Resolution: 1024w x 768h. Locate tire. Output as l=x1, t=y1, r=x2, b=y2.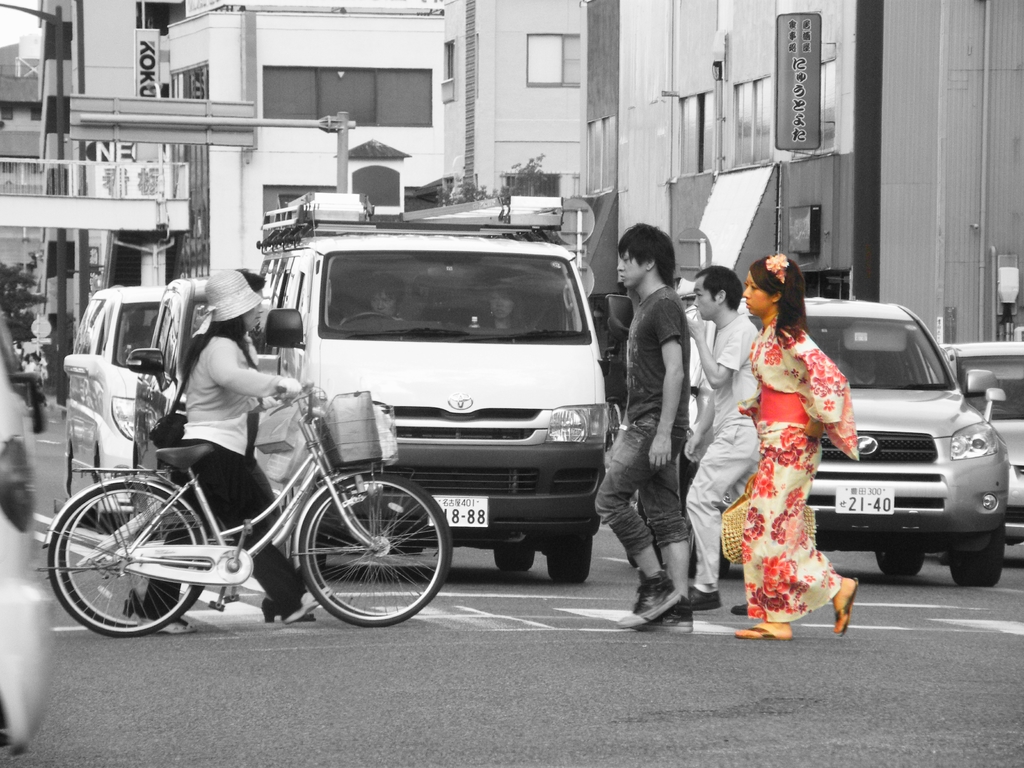
l=297, t=468, r=452, b=631.
